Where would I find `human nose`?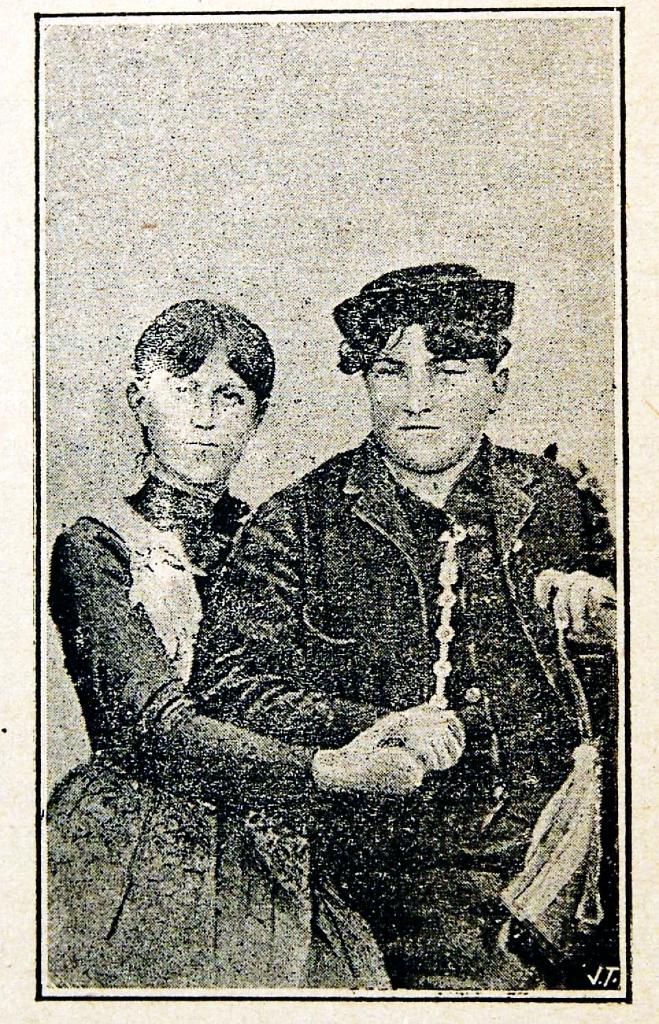
At box=[401, 373, 434, 420].
